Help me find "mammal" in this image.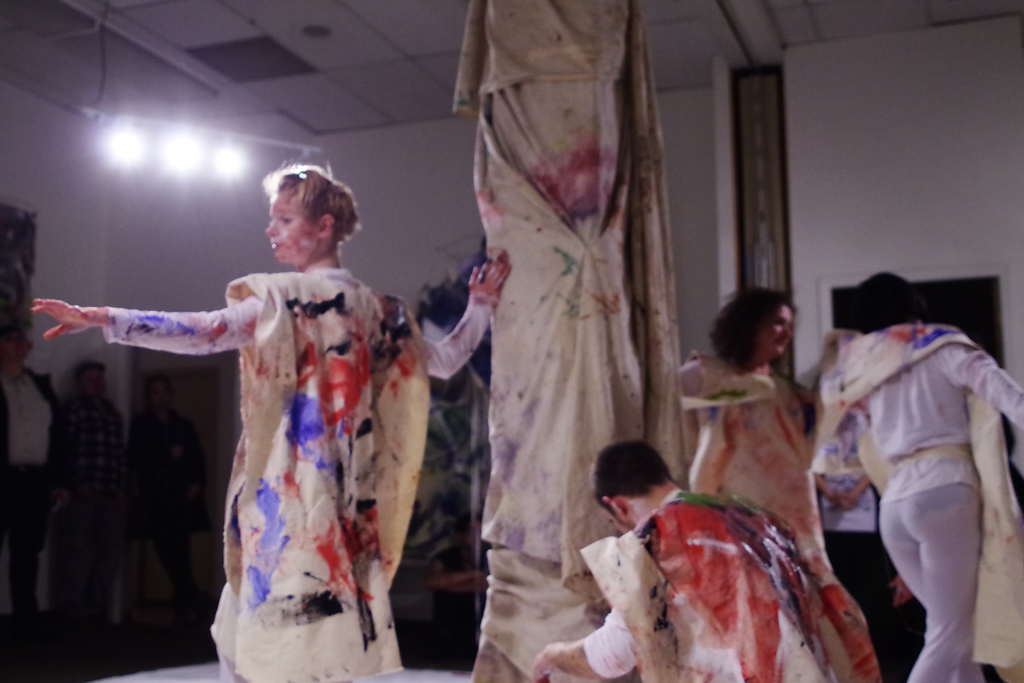
Found it: l=678, t=283, r=829, b=564.
